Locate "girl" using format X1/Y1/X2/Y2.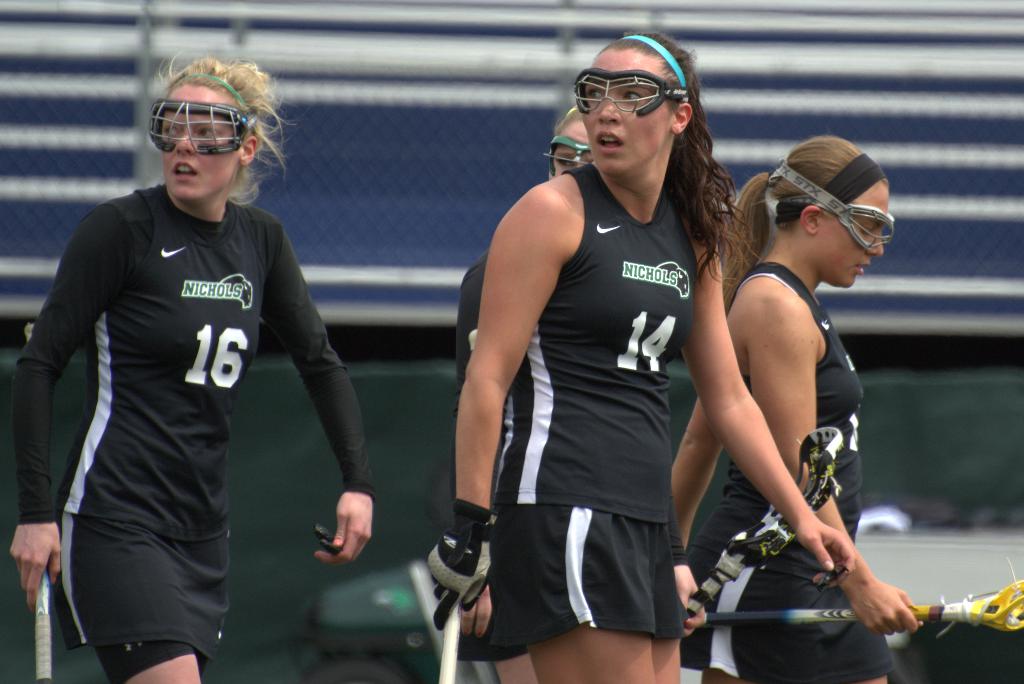
427/27/854/683.
